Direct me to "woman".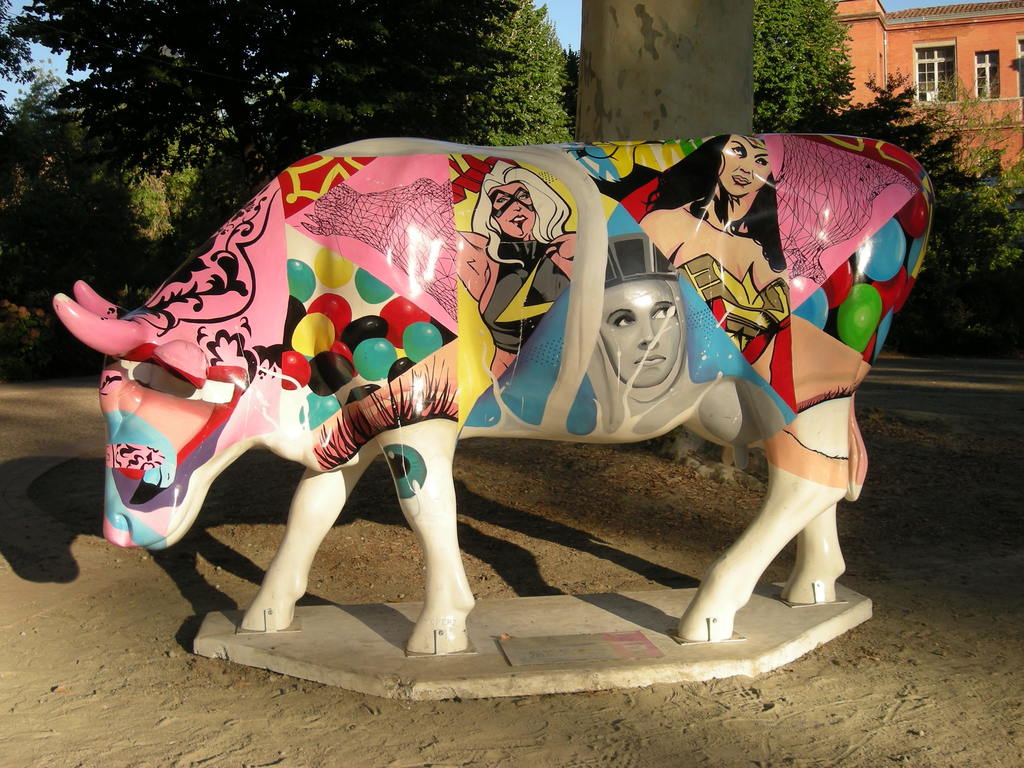
Direction: (x1=633, y1=129, x2=788, y2=286).
